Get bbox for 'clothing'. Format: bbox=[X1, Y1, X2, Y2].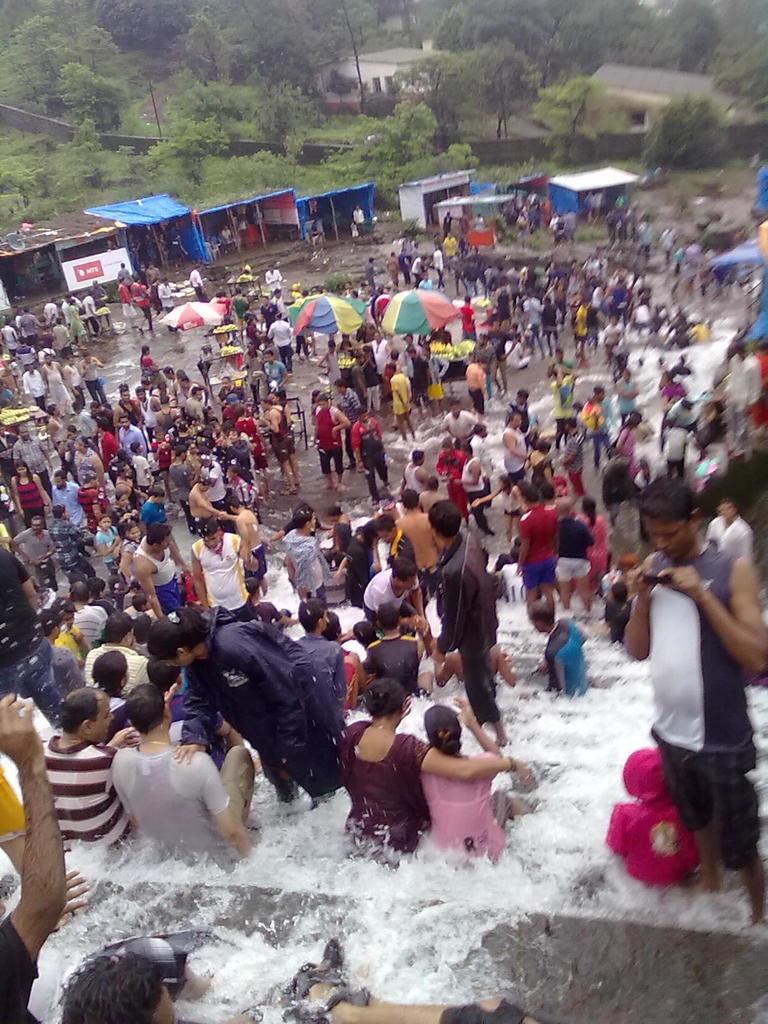
bbox=[408, 762, 498, 860].
